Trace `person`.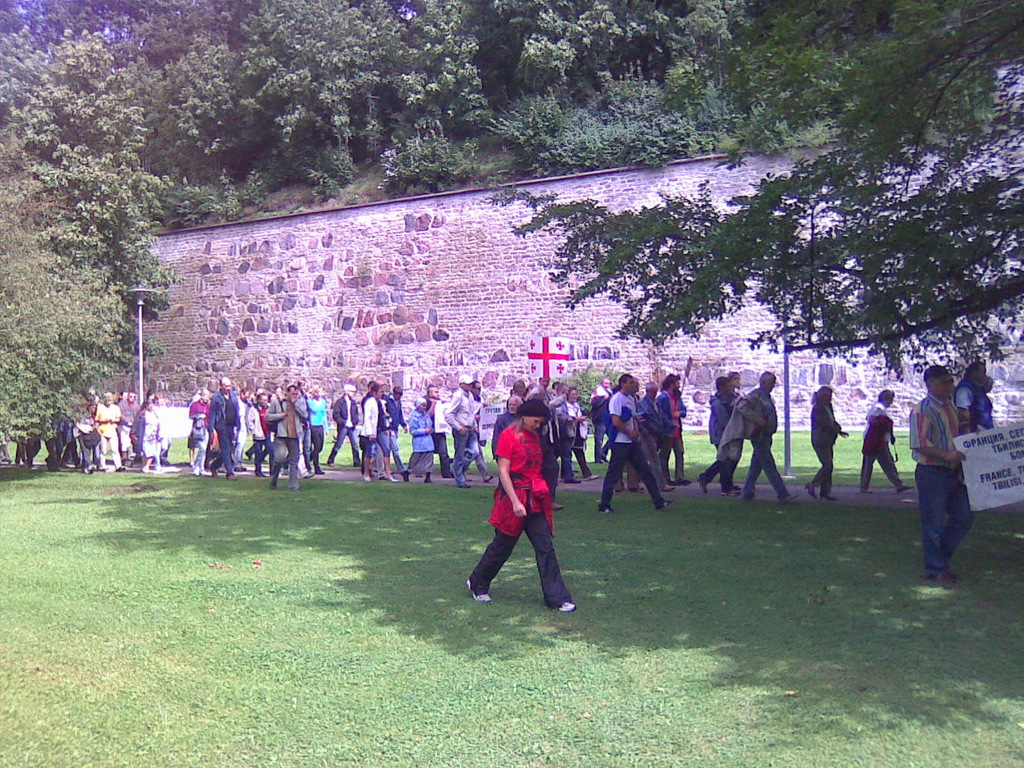
Traced to region(463, 396, 577, 611).
